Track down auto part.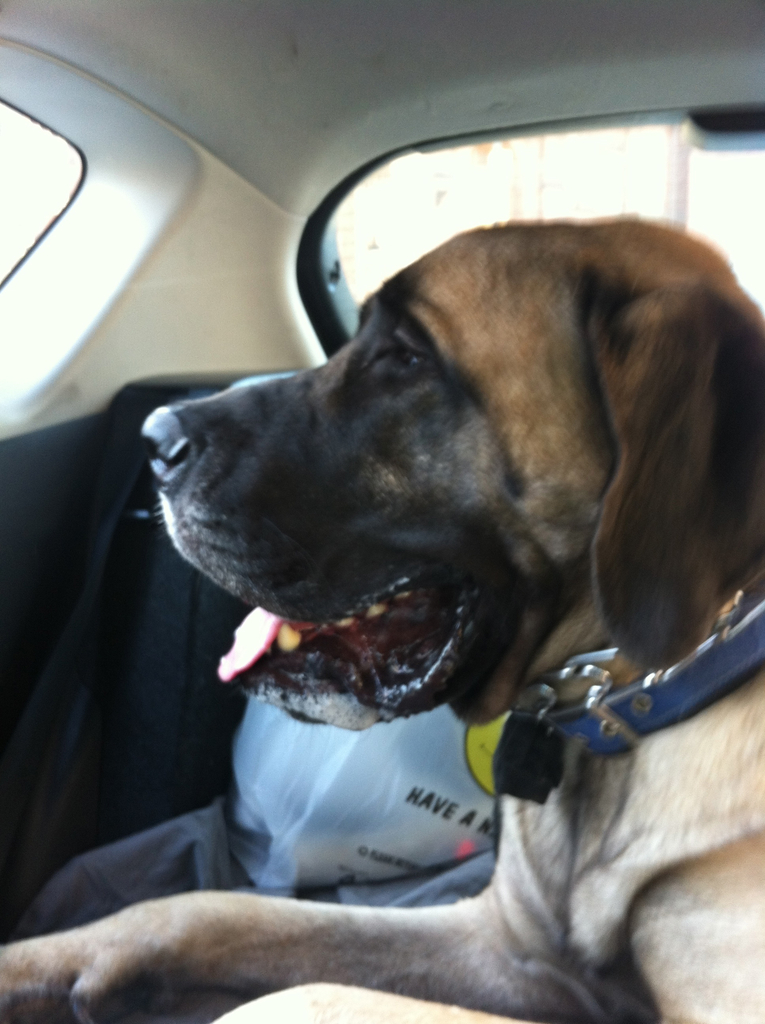
Tracked to <box>0,0,764,1023</box>.
